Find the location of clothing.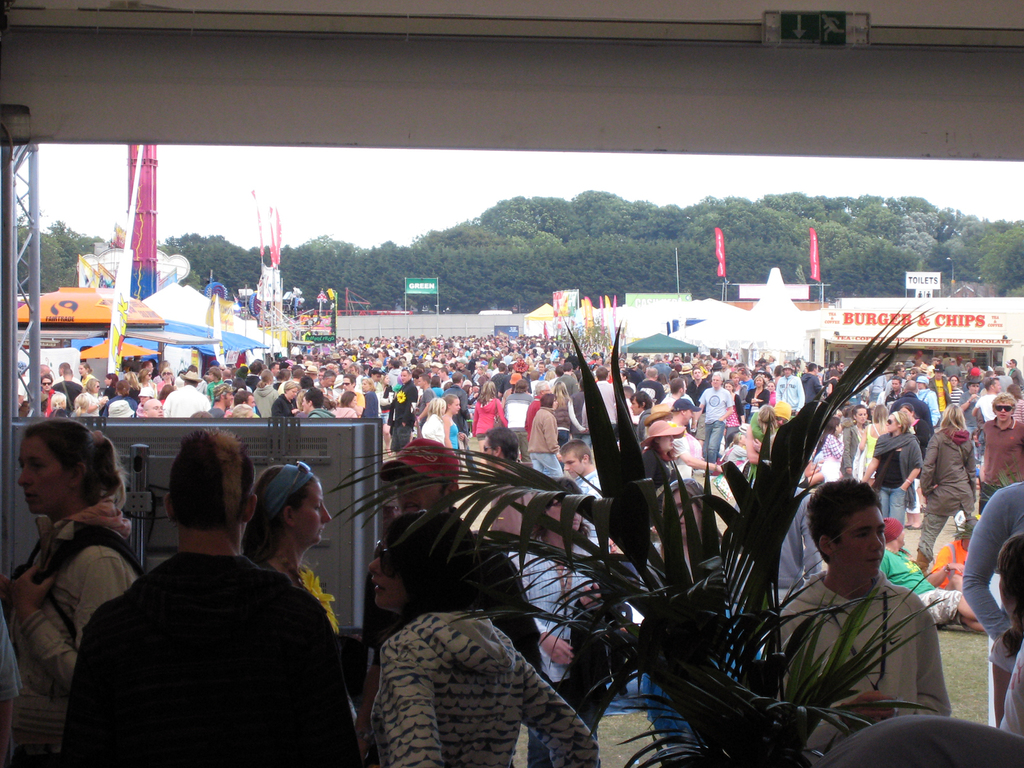
Location: l=371, t=603, r=599, b=767.
